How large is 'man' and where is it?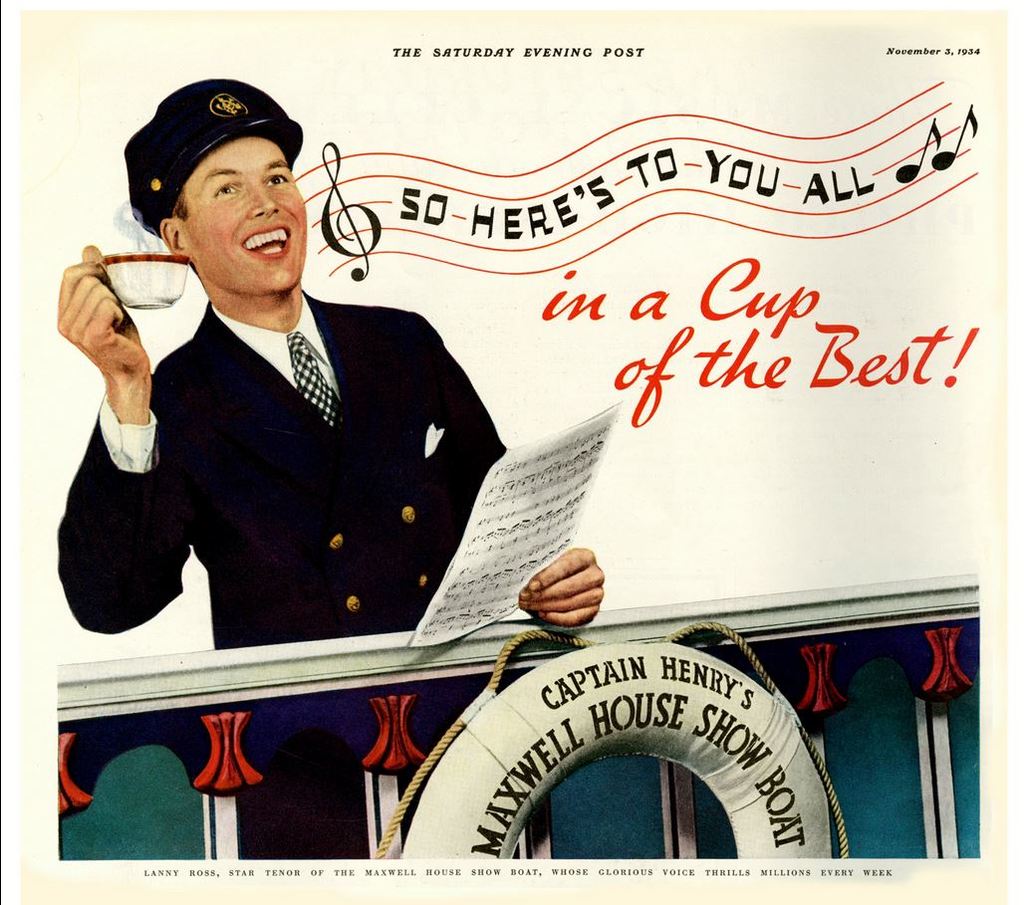
Bounding box: <box>49,101,527,711</box>.
